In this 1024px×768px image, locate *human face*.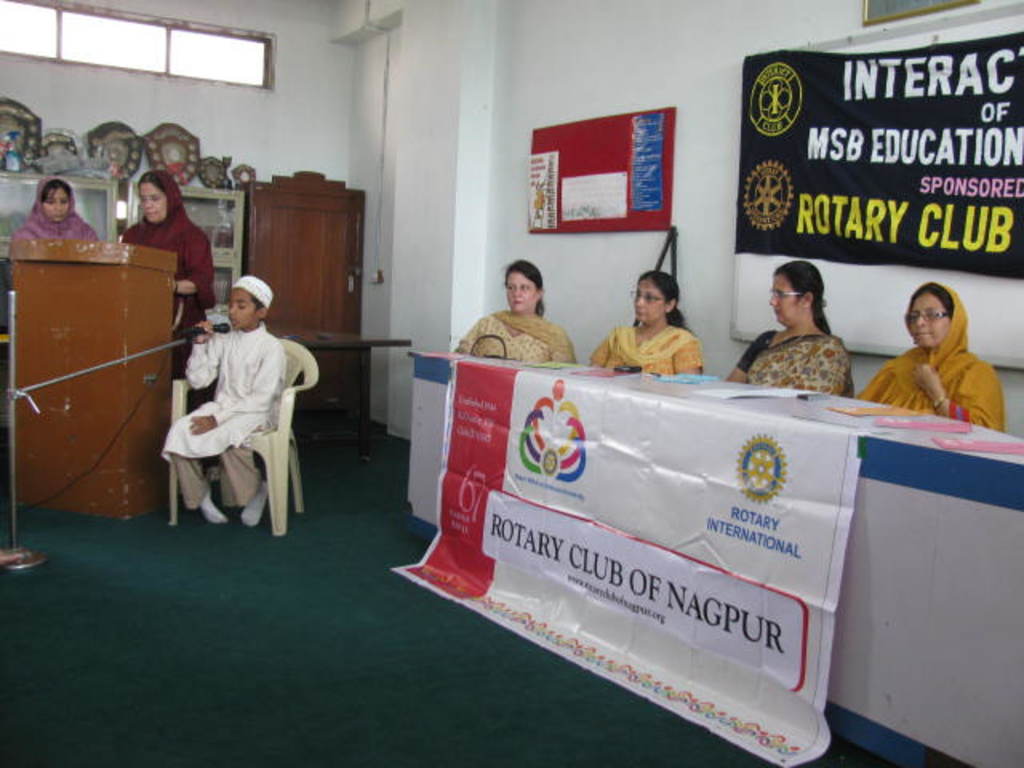
Bounding box: 770:277:798:326.
